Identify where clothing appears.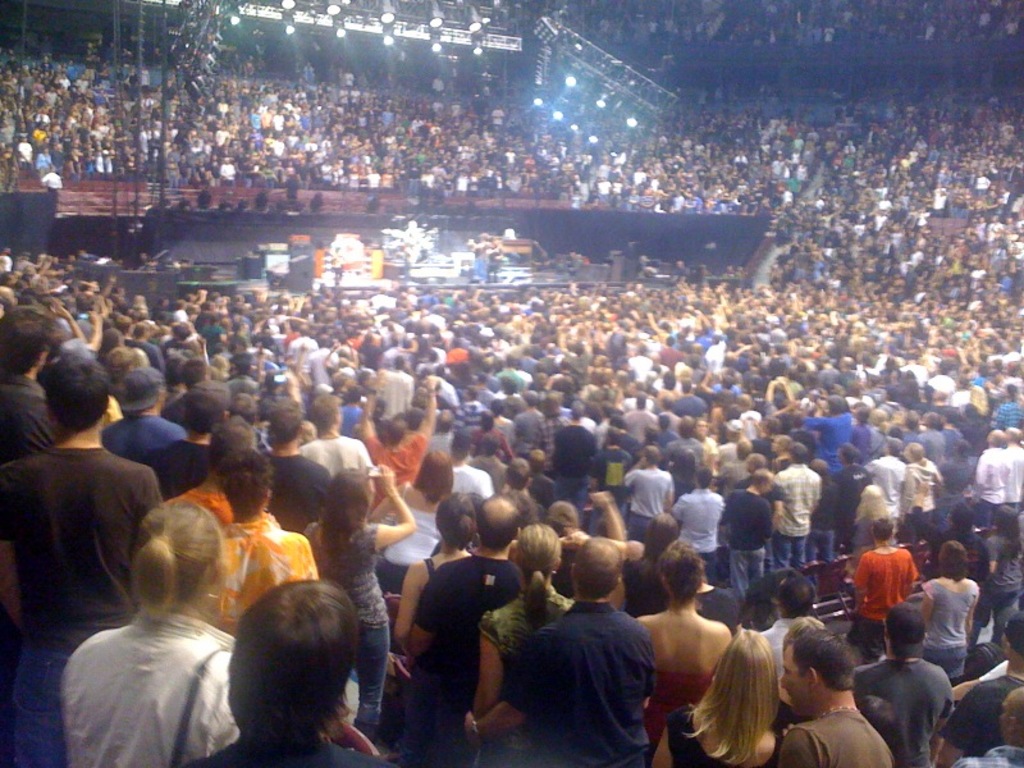
Appears at 847/540/916/657.
